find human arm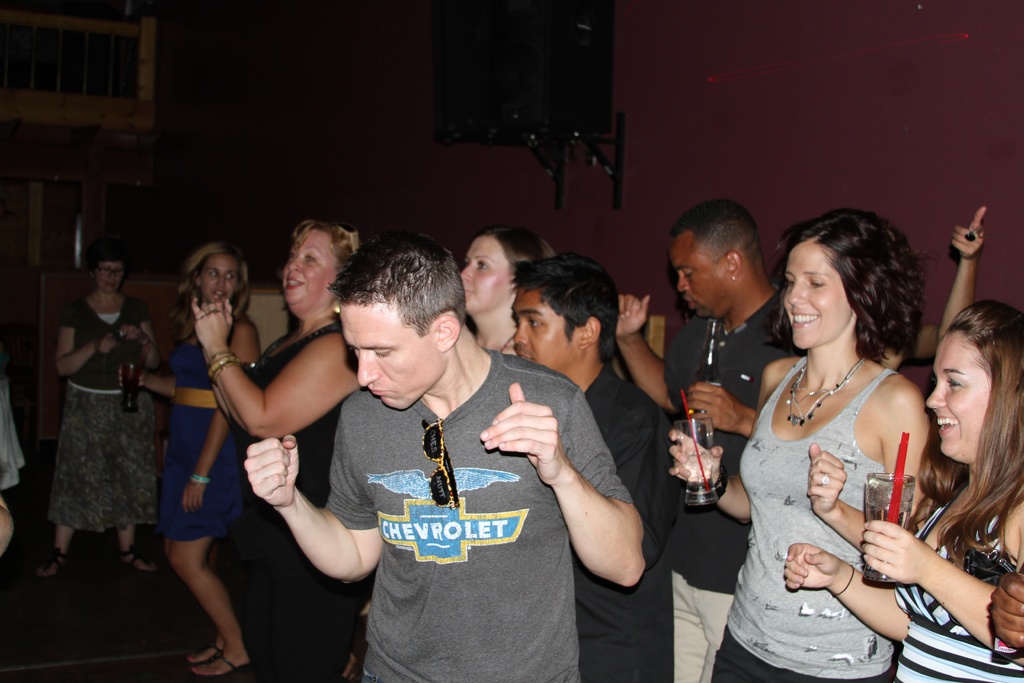
<box>855,516,1023,668</box>
